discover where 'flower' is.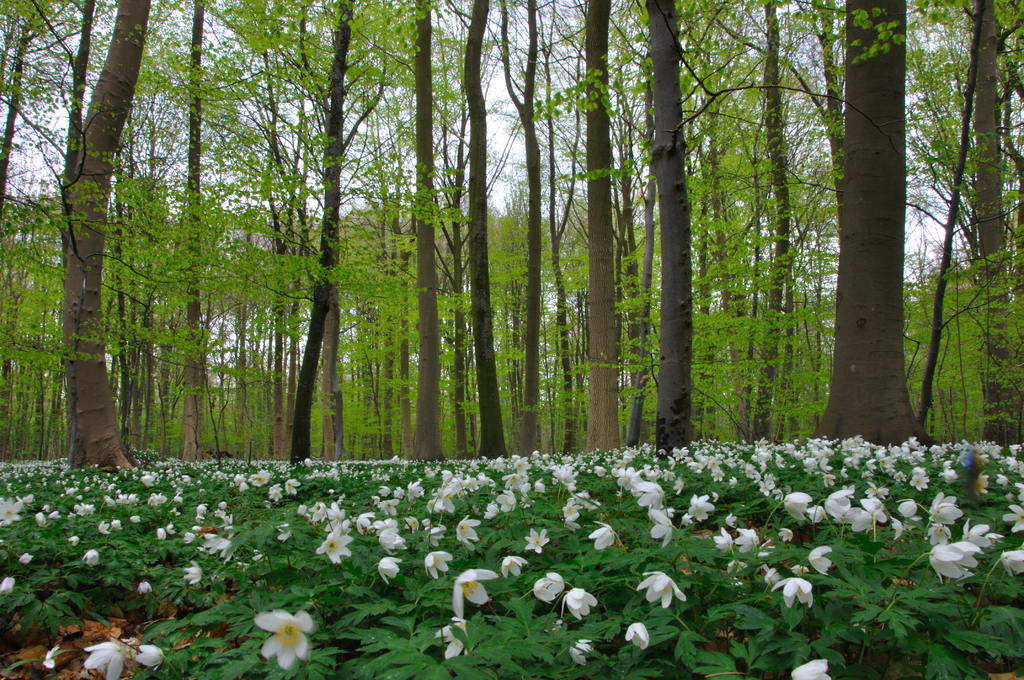
Discovered at [787,658,836,679].
